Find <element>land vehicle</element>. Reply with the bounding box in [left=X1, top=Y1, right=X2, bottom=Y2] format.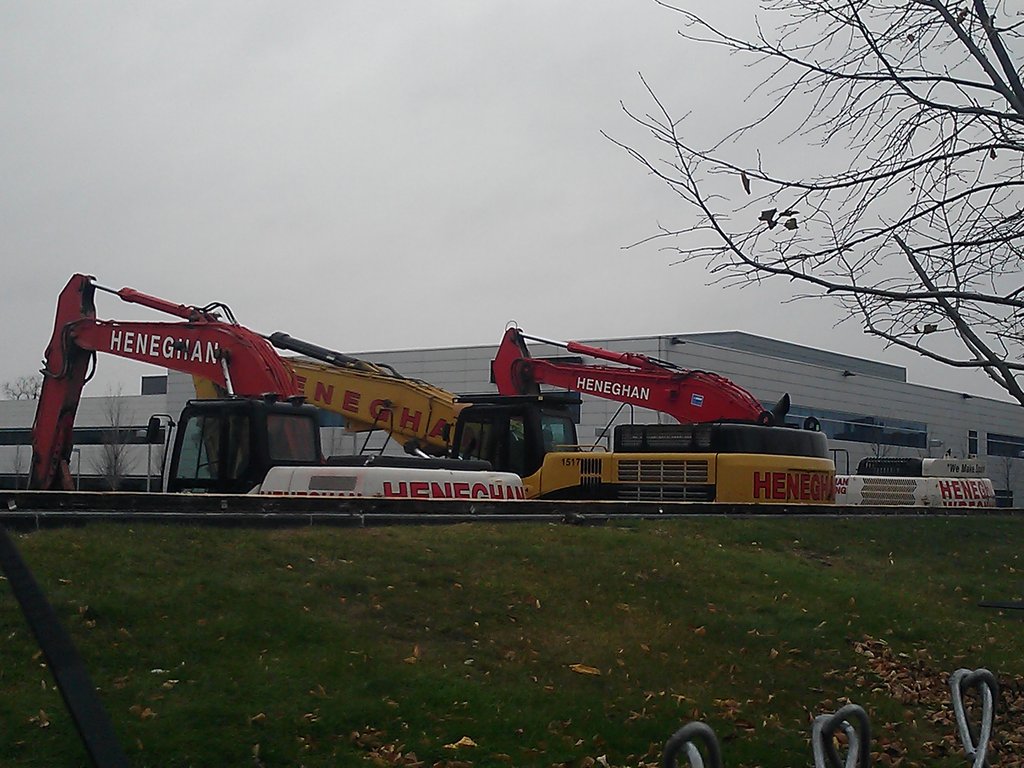
[left=30, top=274, right=325, bottom=488].
